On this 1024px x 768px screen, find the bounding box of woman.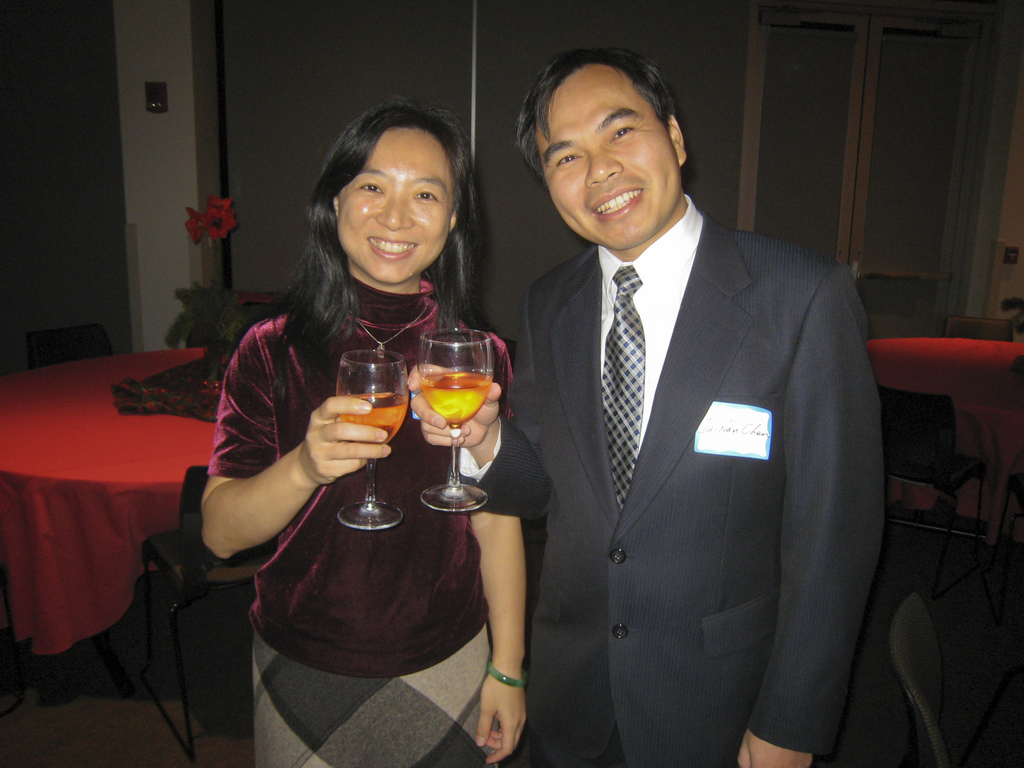
Bounding box: l=205, t=106, r=492, b=681.
